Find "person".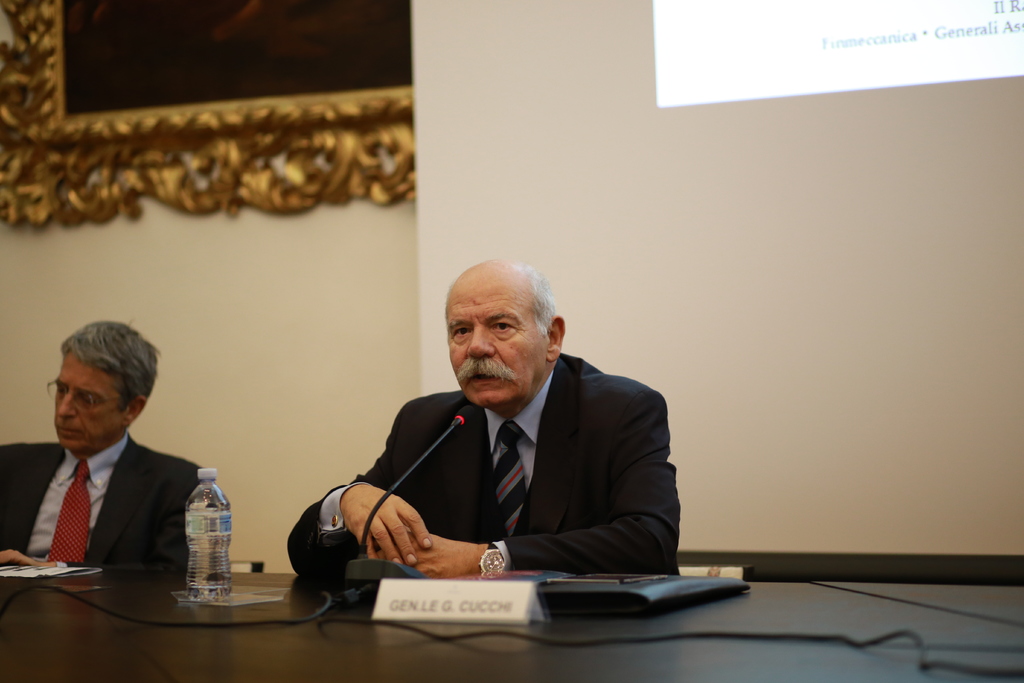
box=[287, 256, 680, 583].
